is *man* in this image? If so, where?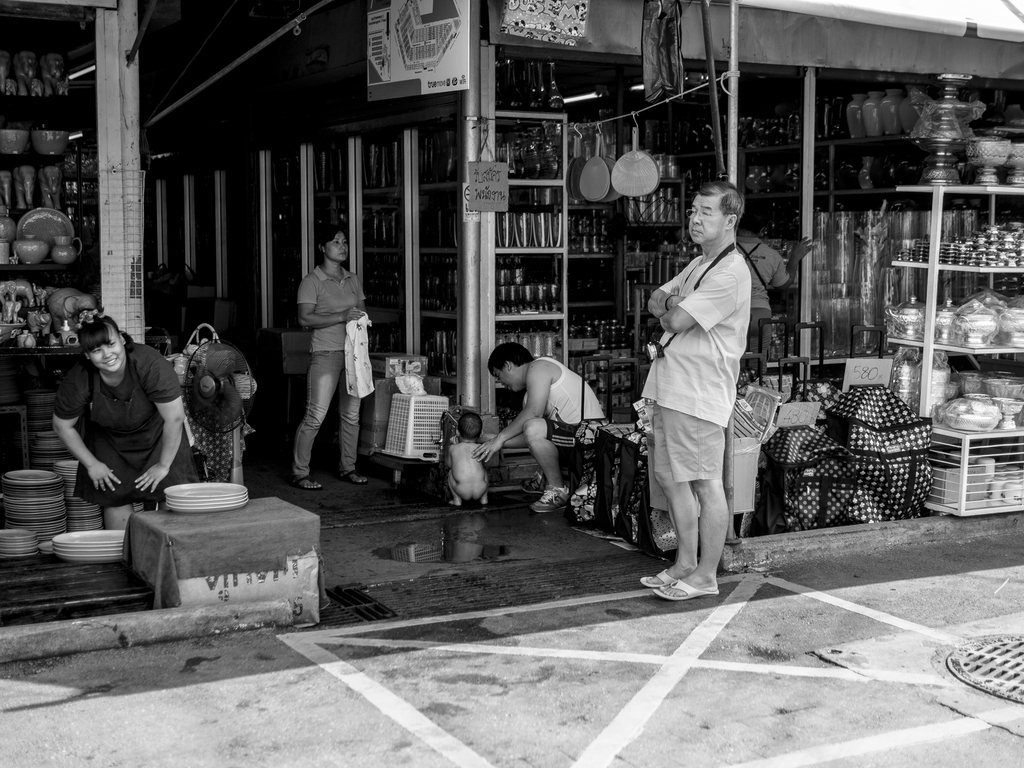
Yes, at bbox=[633, 176, 780, 607].
